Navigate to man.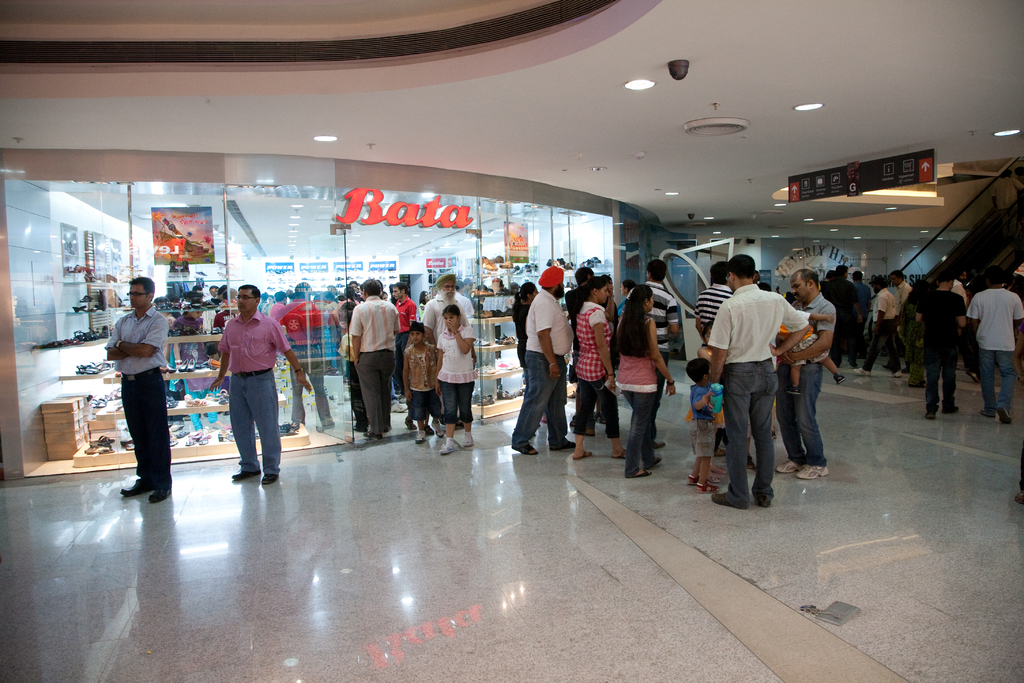
Navigation target: select_region(274, 271, 337, 432).
